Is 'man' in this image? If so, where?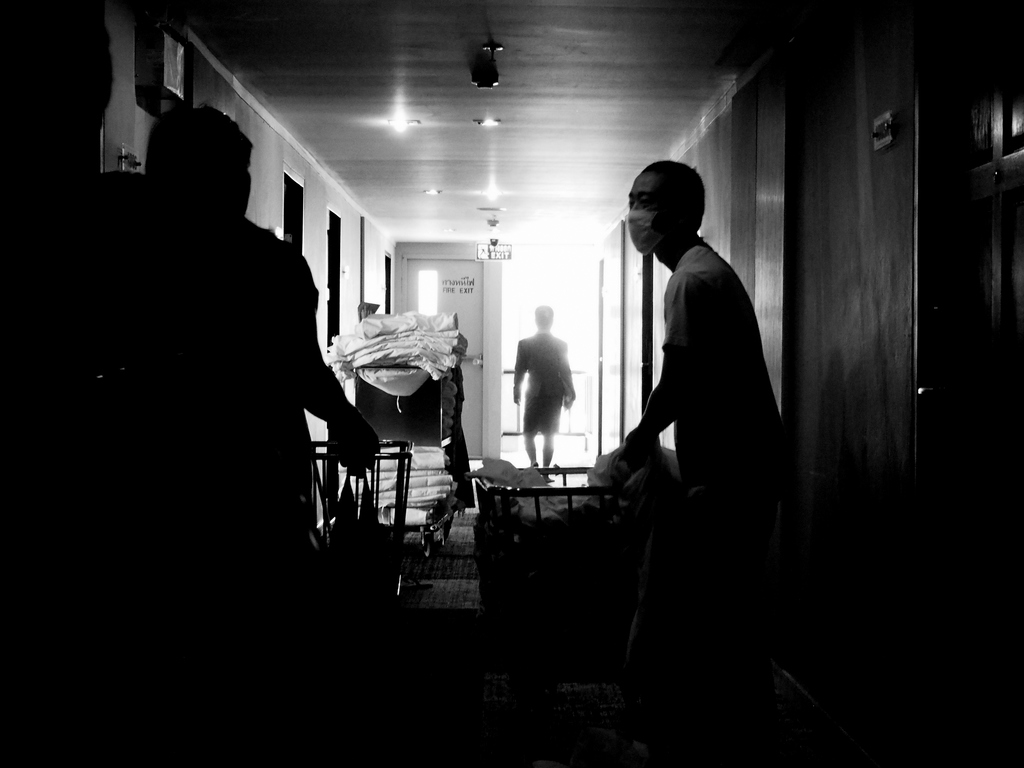
Yes, at left=624, top=161, right=785, bottom=690.
